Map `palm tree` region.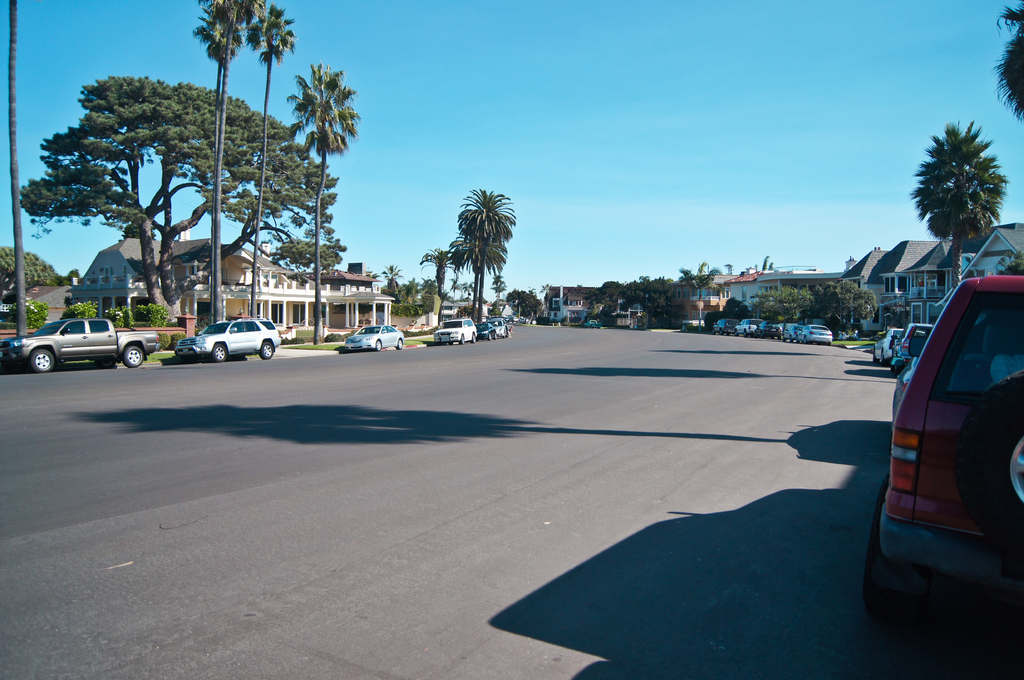
Mapped to 283, 60, 365, 337.
